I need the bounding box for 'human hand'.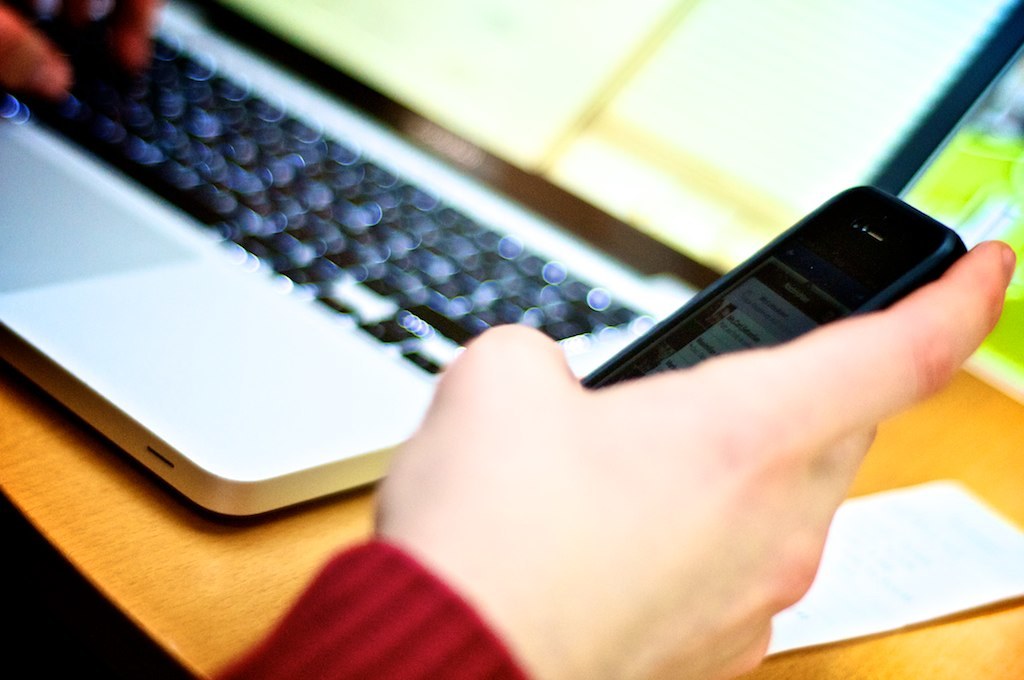
Here it is: [375, 238, 1012, 679].
